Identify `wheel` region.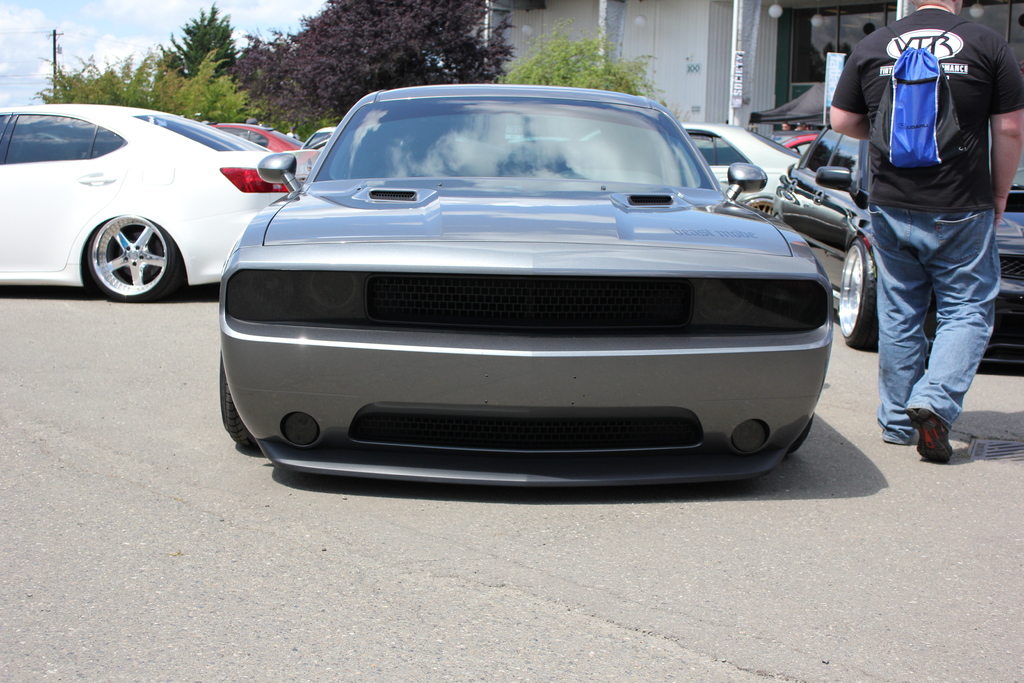
Region: crop(87, 212, 178, 302).
